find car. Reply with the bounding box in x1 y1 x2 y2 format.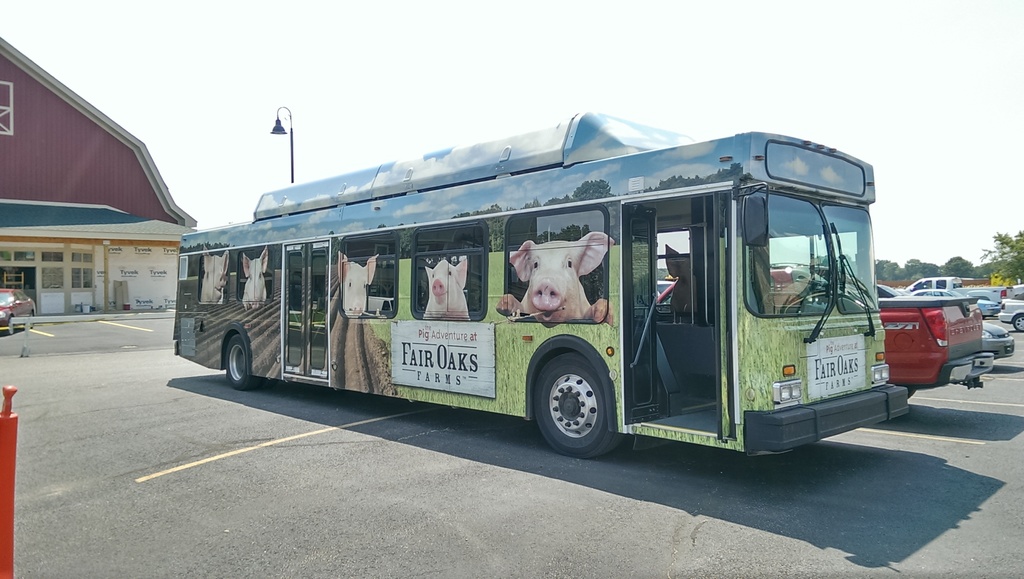
875 275 1000 401.
